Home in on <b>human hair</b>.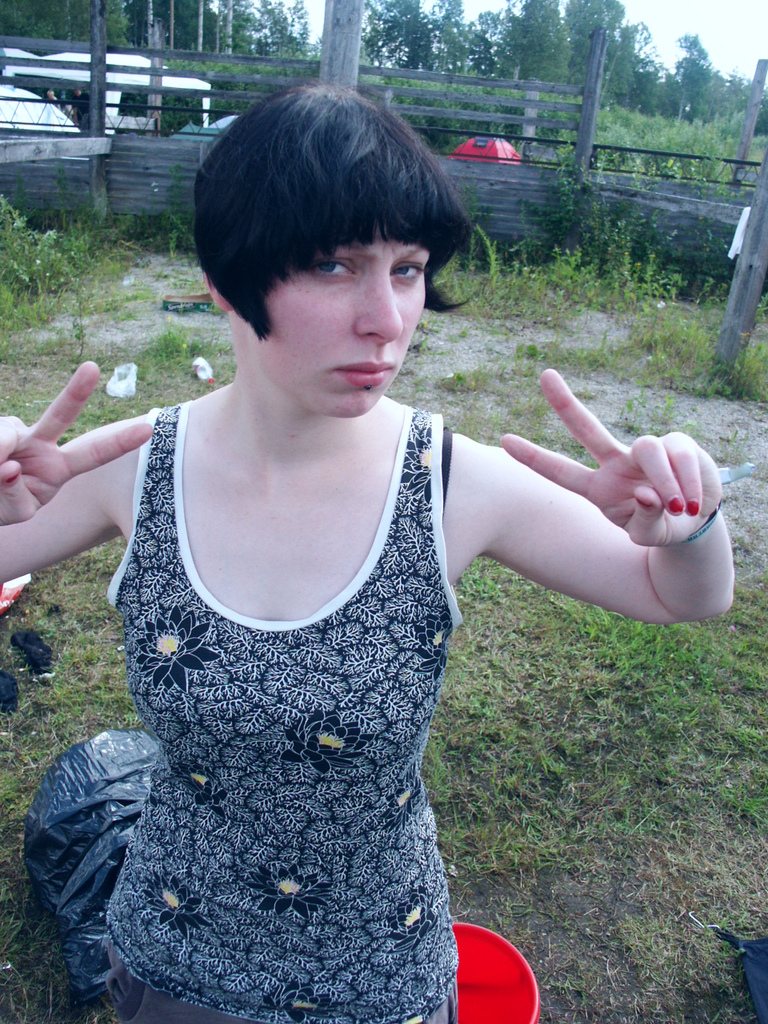
Homed in at (x1=196, y1=75, x2=475, y2=330).
